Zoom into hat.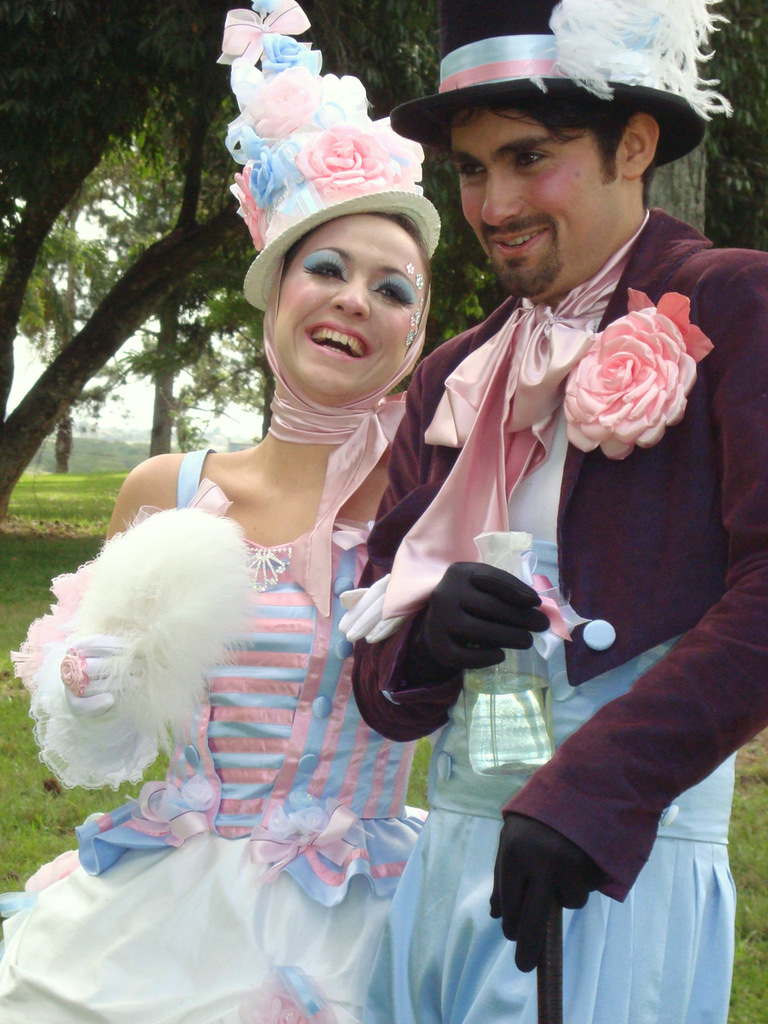
Zoom target: pyautogui.locateOnScreen(388, 0, 736, 177).
